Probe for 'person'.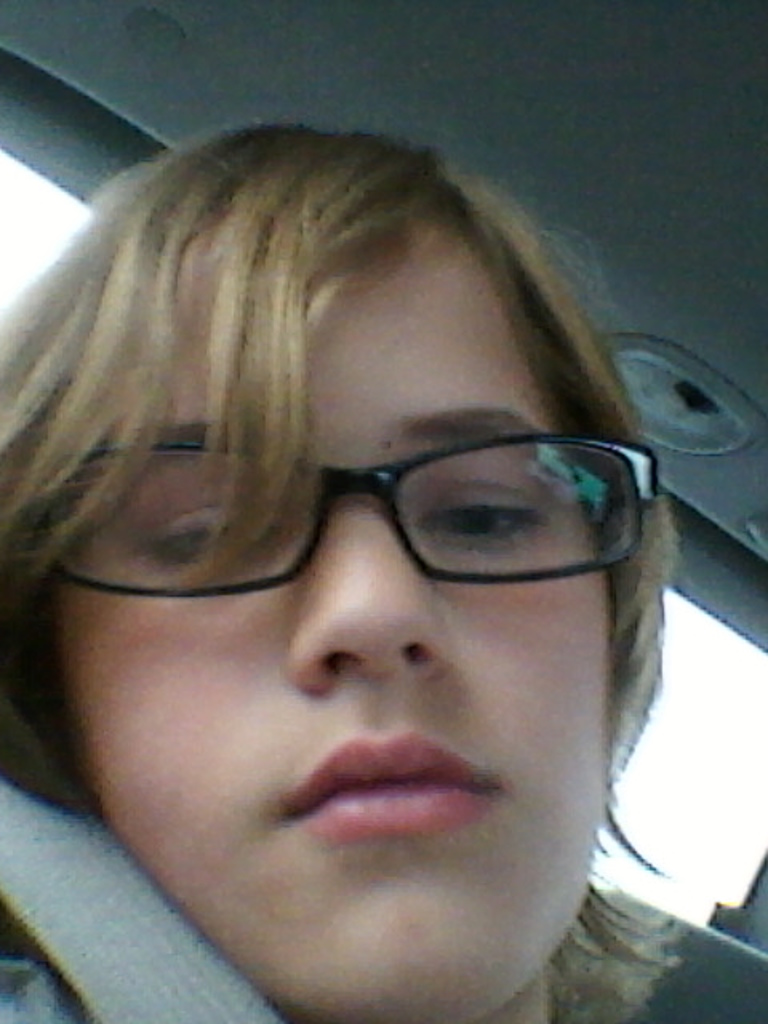
Probe result: bbox(0, 125, 707, 1022).
